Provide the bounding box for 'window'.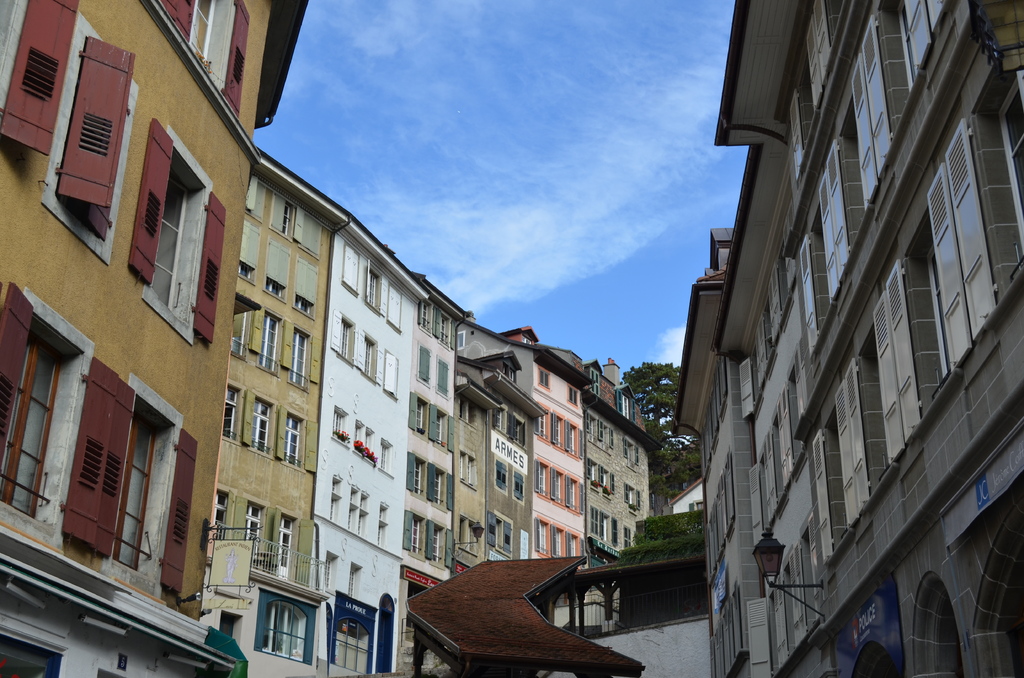
select_region(122, 111, 215, 361).
